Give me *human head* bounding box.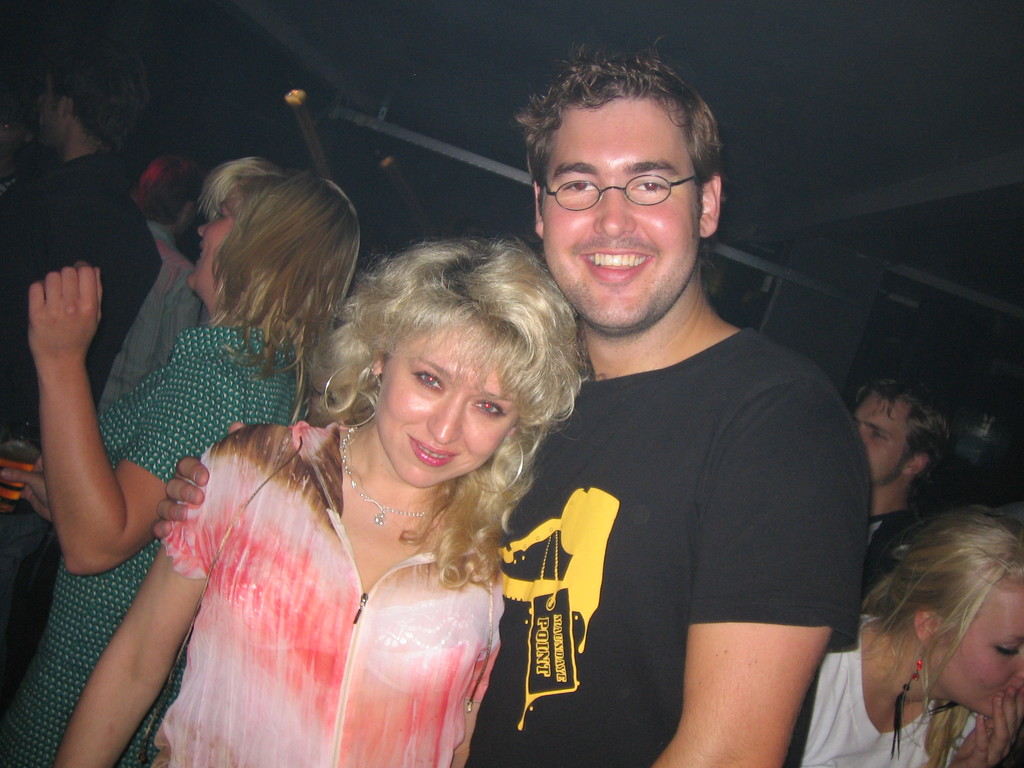
[left=843, top=376, right=951, bottom=484].
